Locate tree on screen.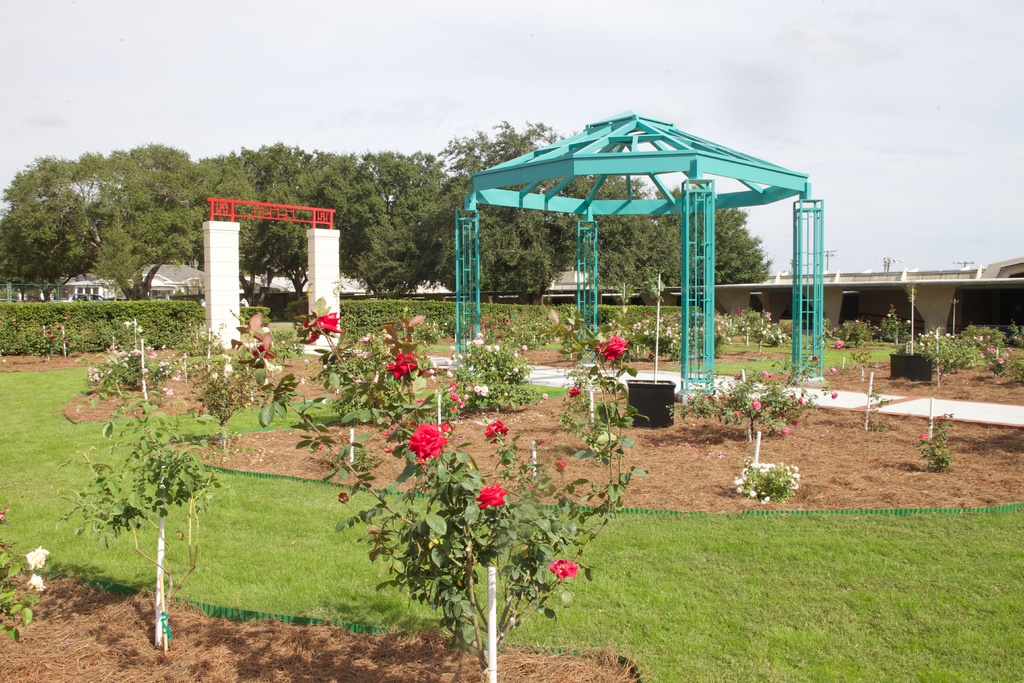
On screen at bbox=[0, 154, 84, 301].
